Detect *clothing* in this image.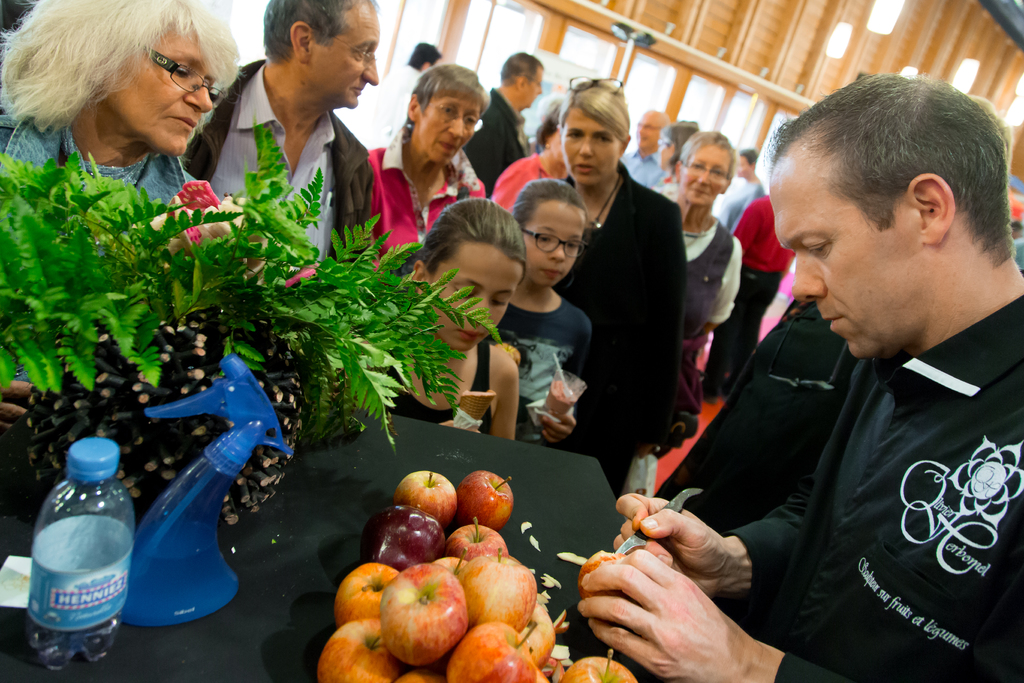
Detection: <bbox>672, 218, 755, 336</bbox>.
